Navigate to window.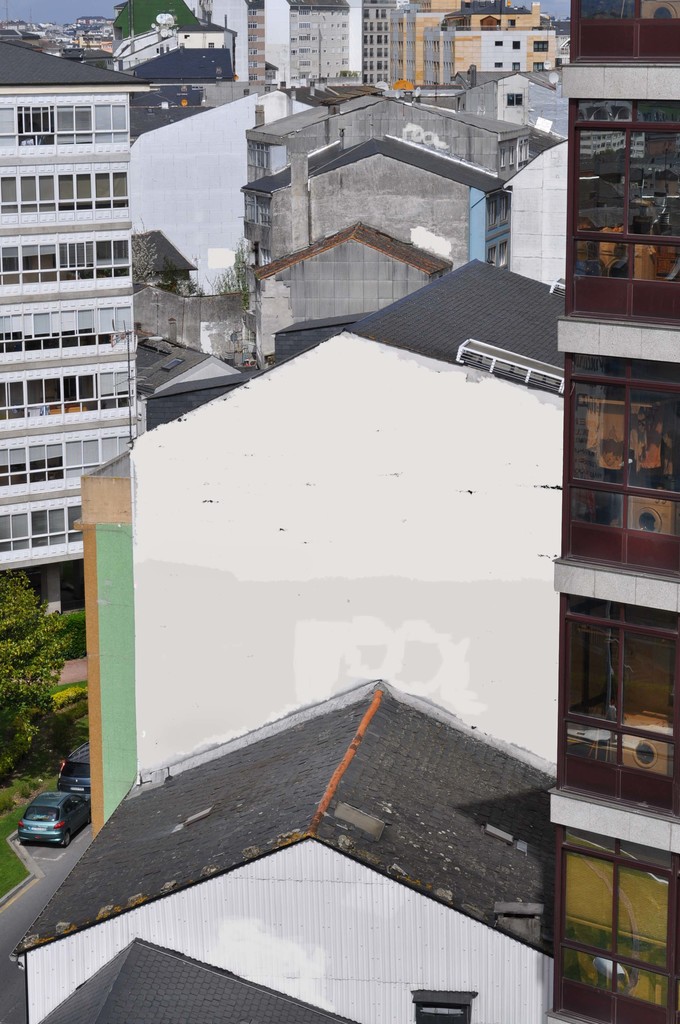
Navigation target: pyautogui.locateOnScreen(512, 42, 522, 49).
